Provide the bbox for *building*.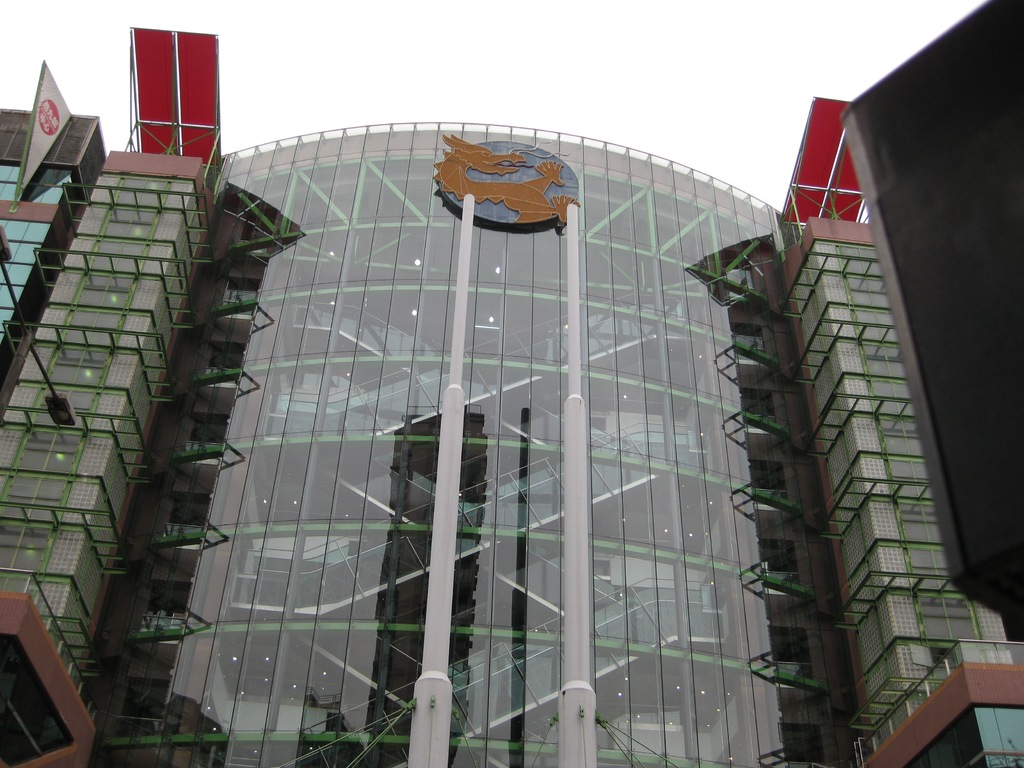
(left=0, top=24, right=1023, bottom=767).
